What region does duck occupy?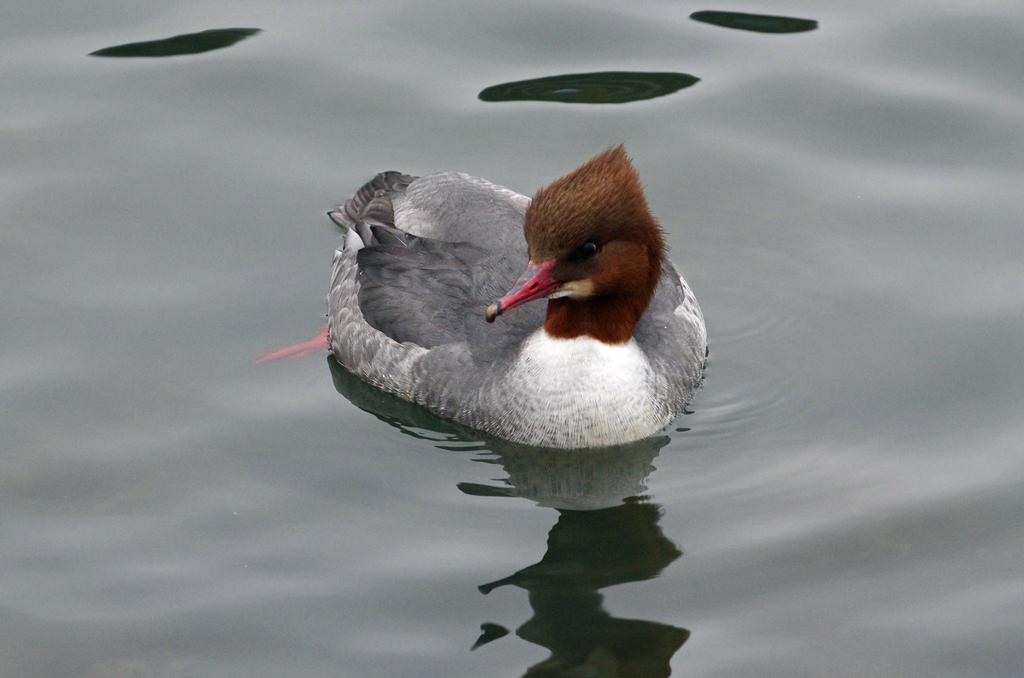
<bbox>321, 143, 695, 474</bbox>.
